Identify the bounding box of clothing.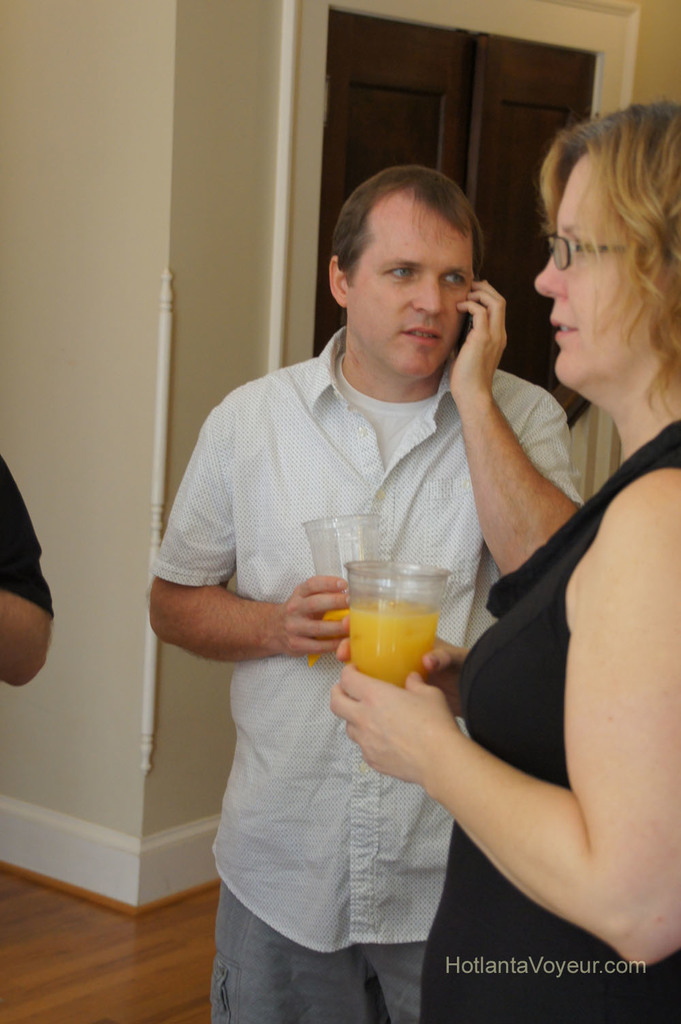
select_region(0, 447, 57, 610).
